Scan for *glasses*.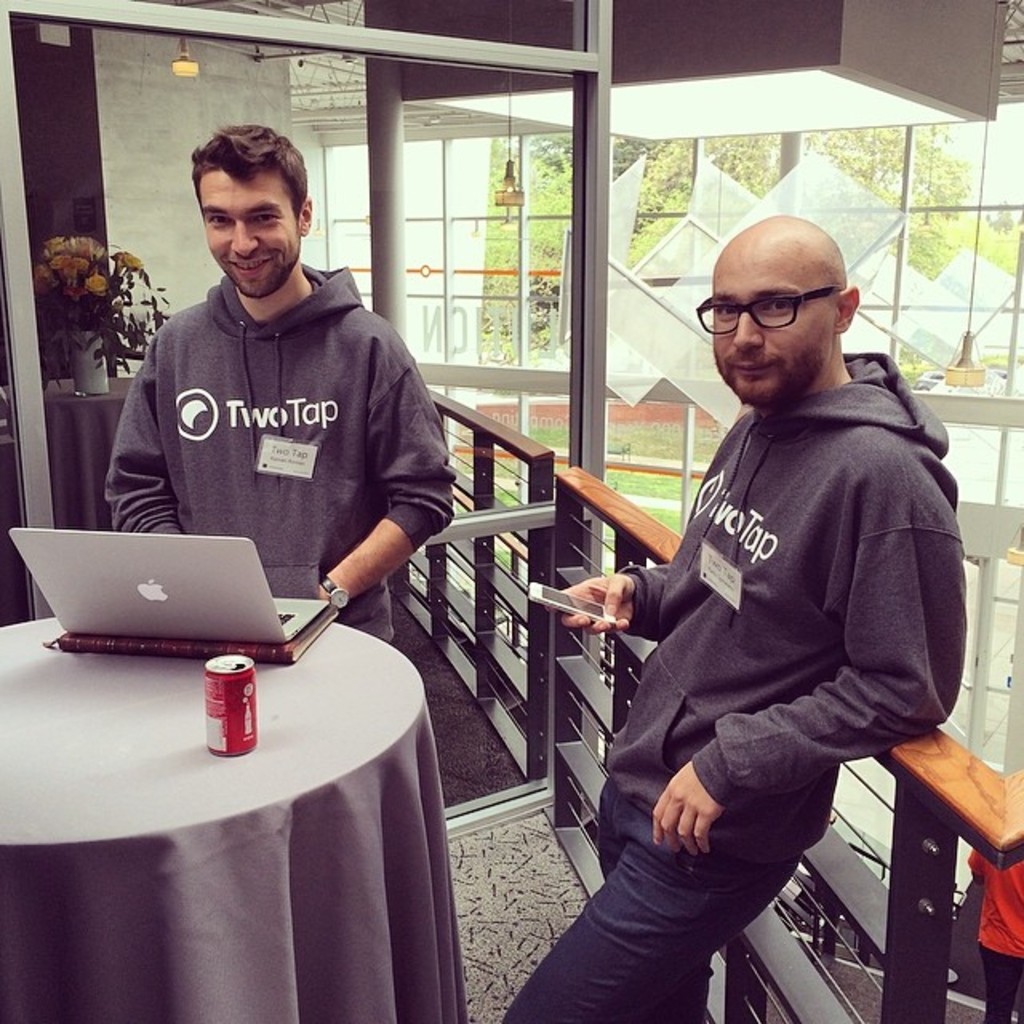
Scan result: detection(706, 275, 872, 341).
